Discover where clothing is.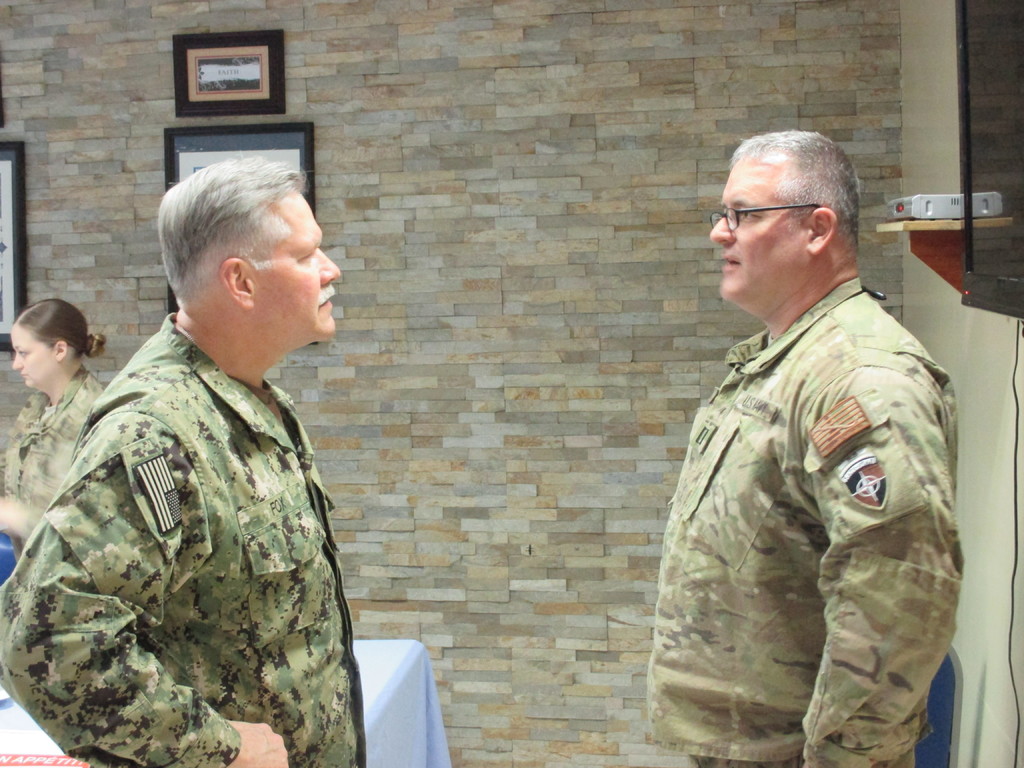
Discovered at bbox=[650, 278, 963, 767].
